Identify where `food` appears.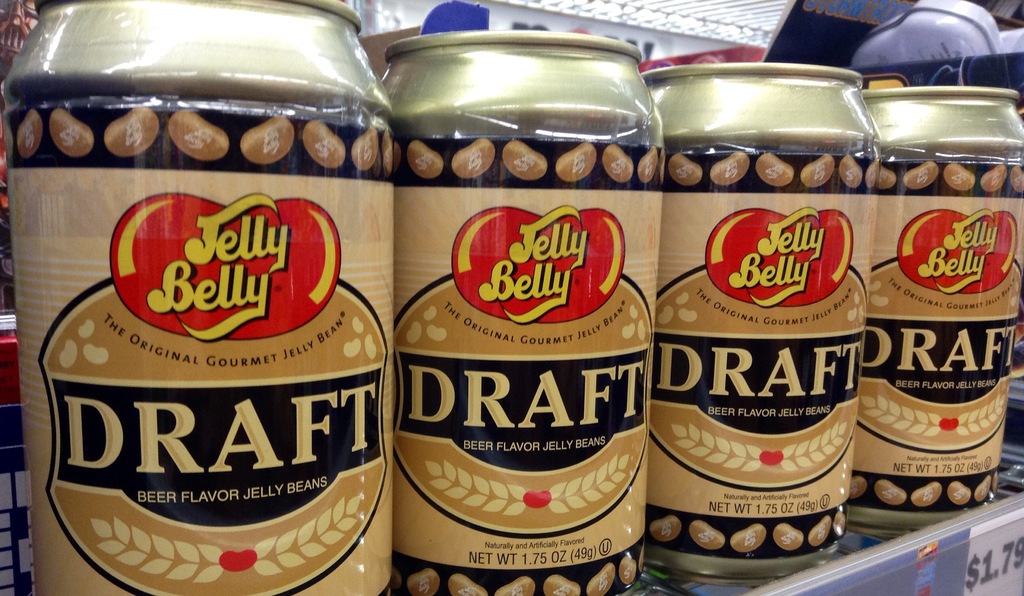
Appears at box=[899, 160, 940, 190].
